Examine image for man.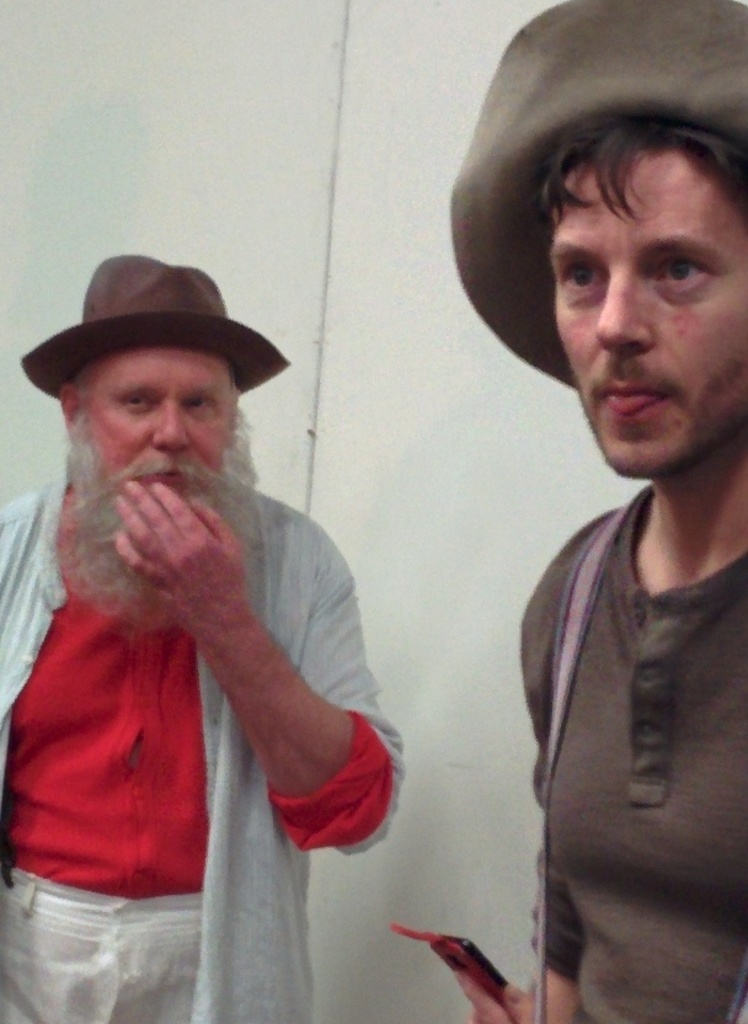
Examination result: {"left": 455, "top": 0, "right": 747, "bottom": 1023}.
